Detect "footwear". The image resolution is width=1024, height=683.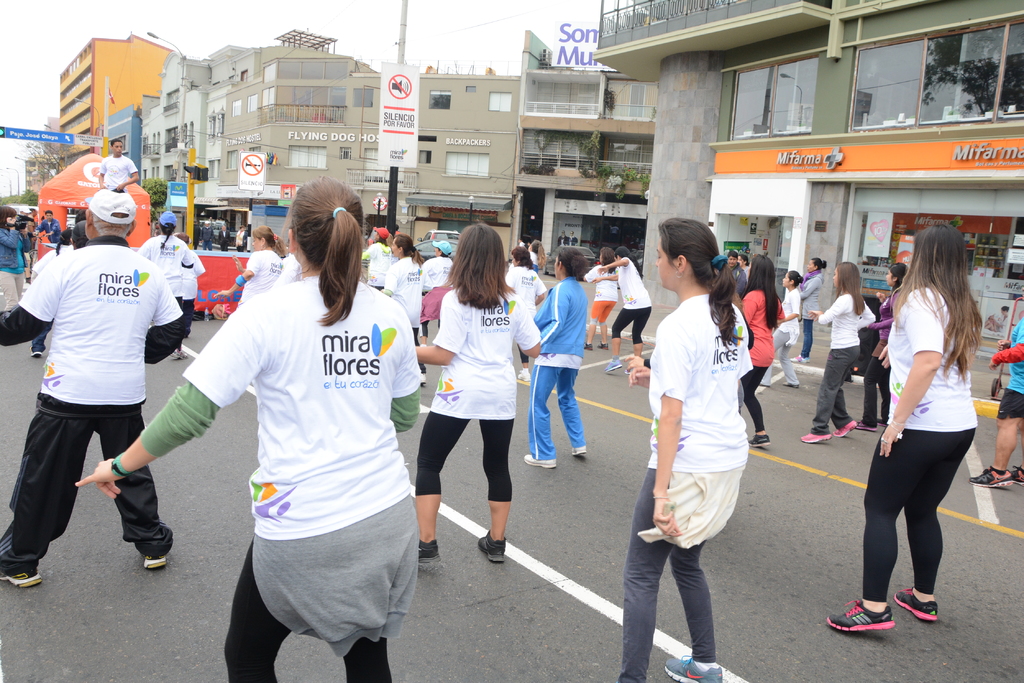
crop(604, 358, 620, 374).
